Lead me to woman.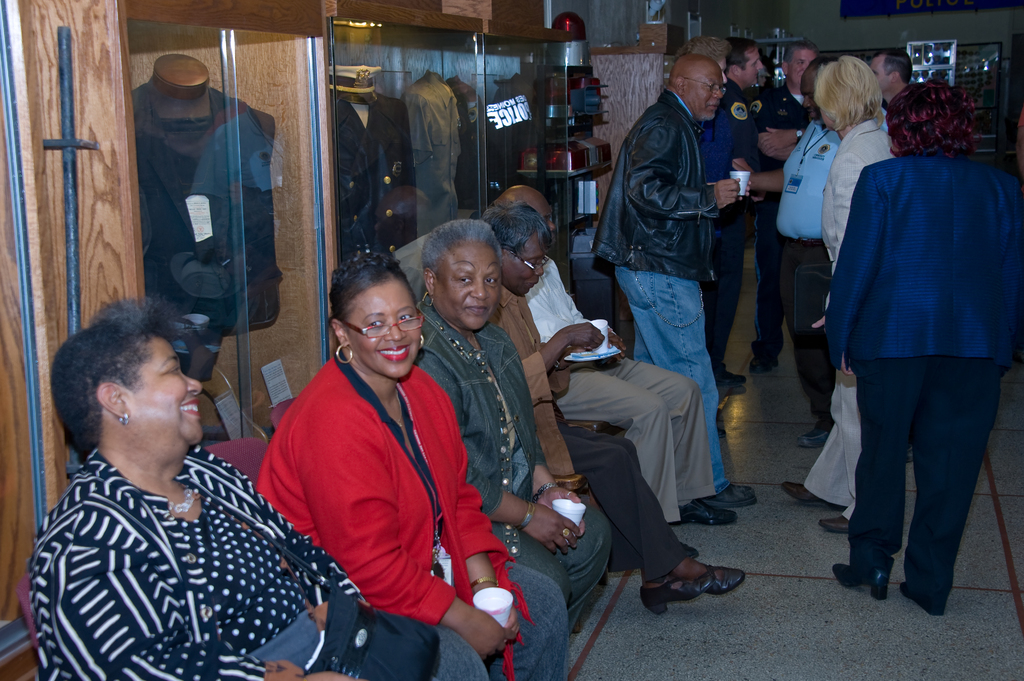
Lead to x1=819 y1=76 x2=1023 y2=614.
